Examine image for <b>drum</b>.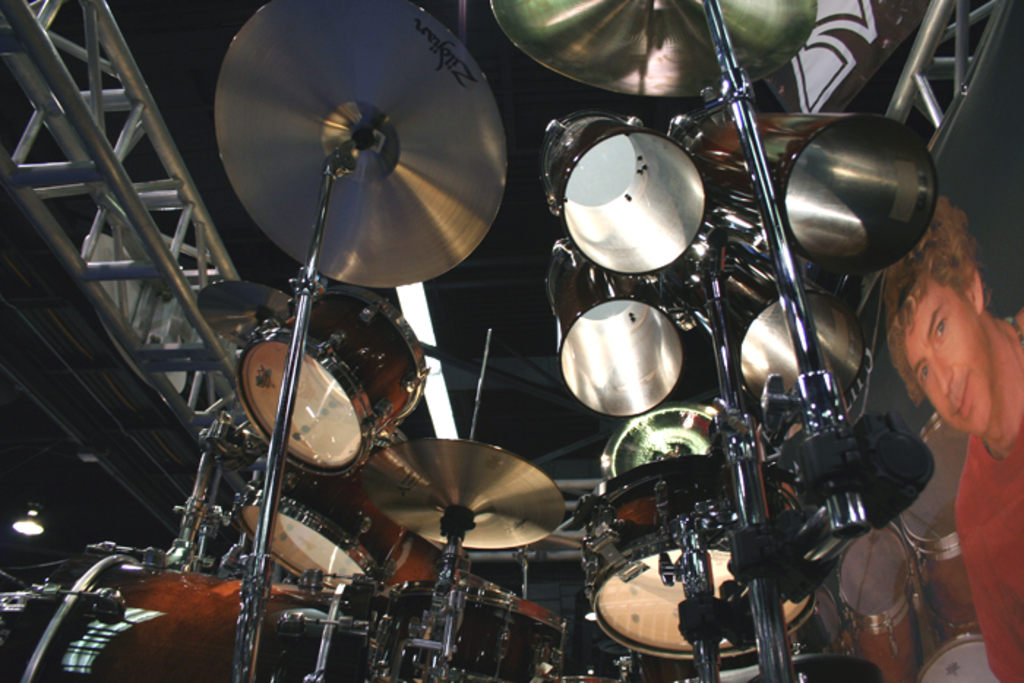
Examination result: BBox(385, 582, 572, 682).
